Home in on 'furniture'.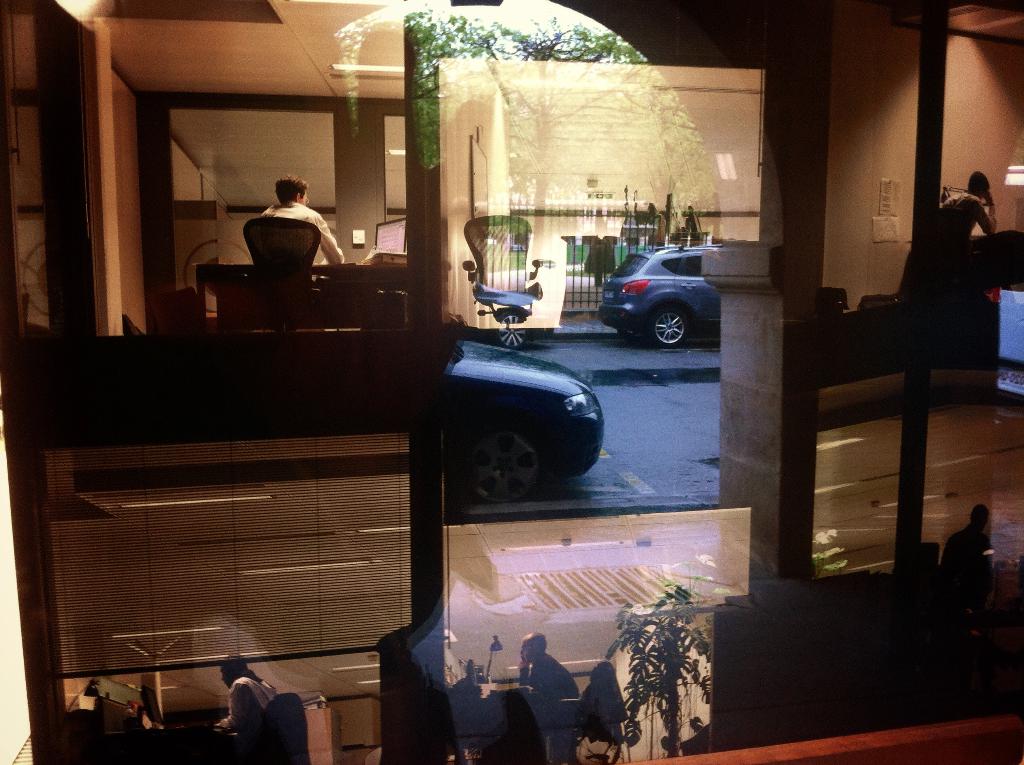
Homed in at 240/218/336/334.
